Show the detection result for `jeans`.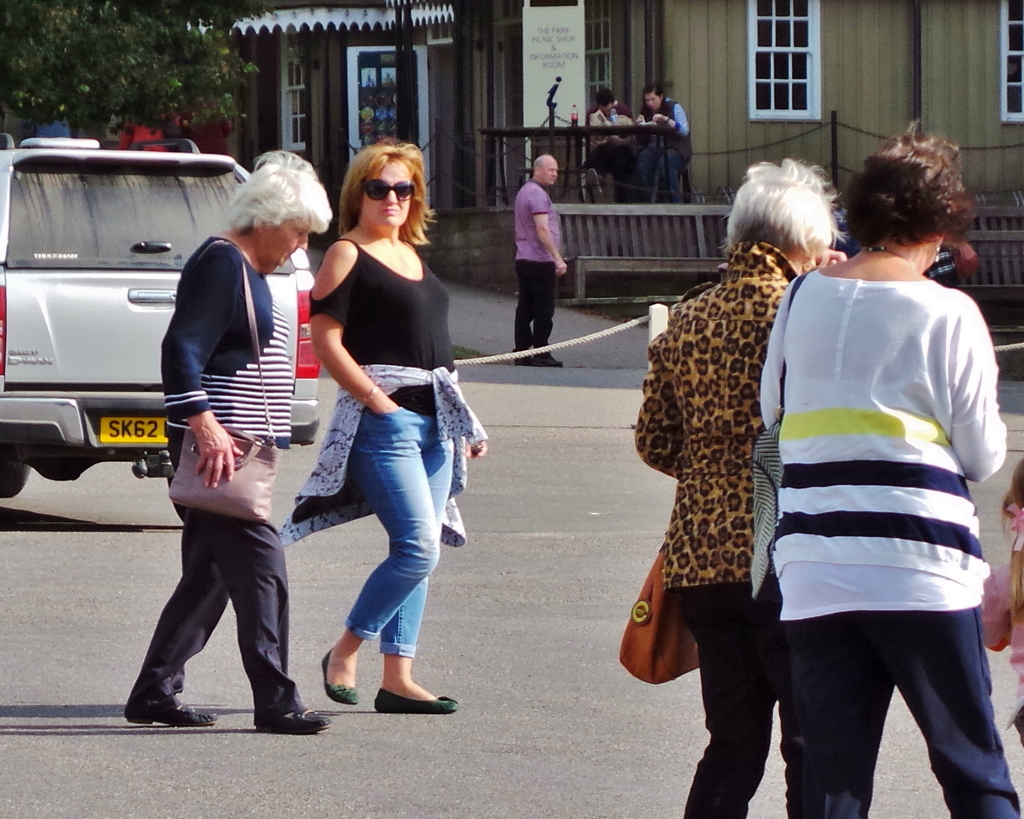
detection(806, 622, 1018, 818).
